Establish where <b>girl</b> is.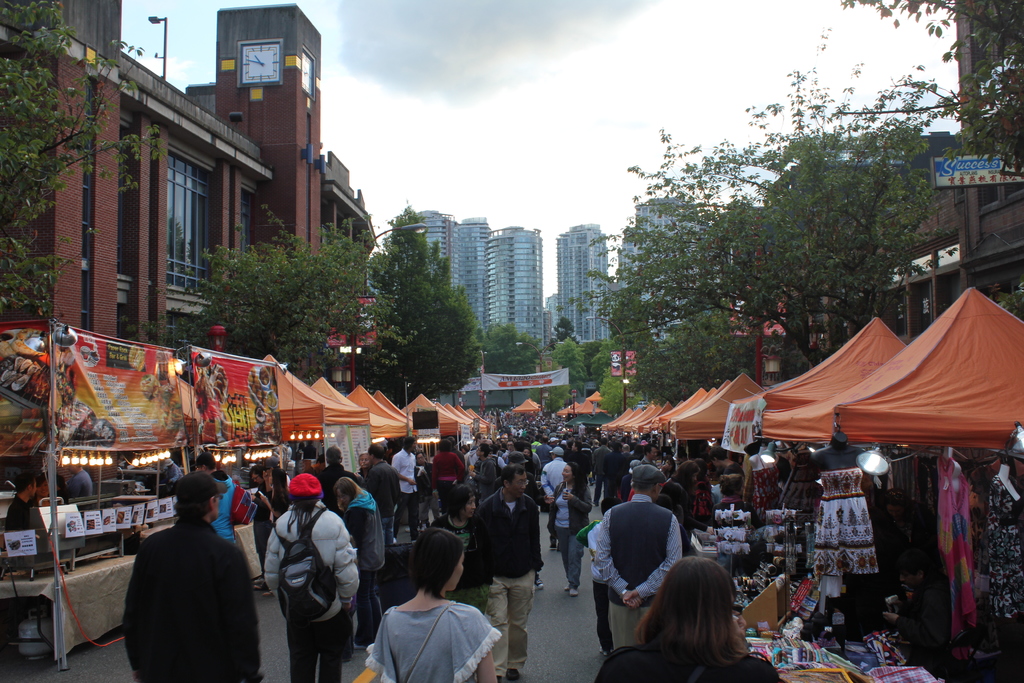
Established at 333 476 386 650.
